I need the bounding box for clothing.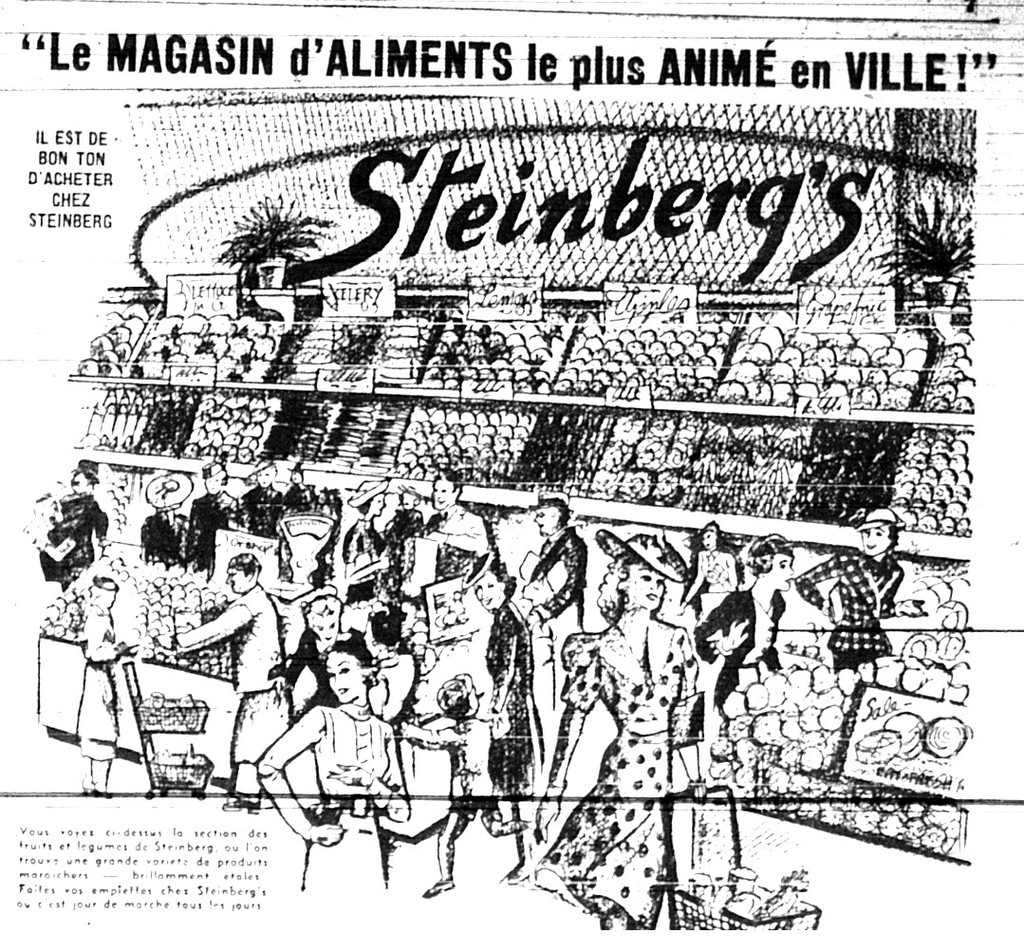
Here it is: box=[177, 588, 286, 765].
